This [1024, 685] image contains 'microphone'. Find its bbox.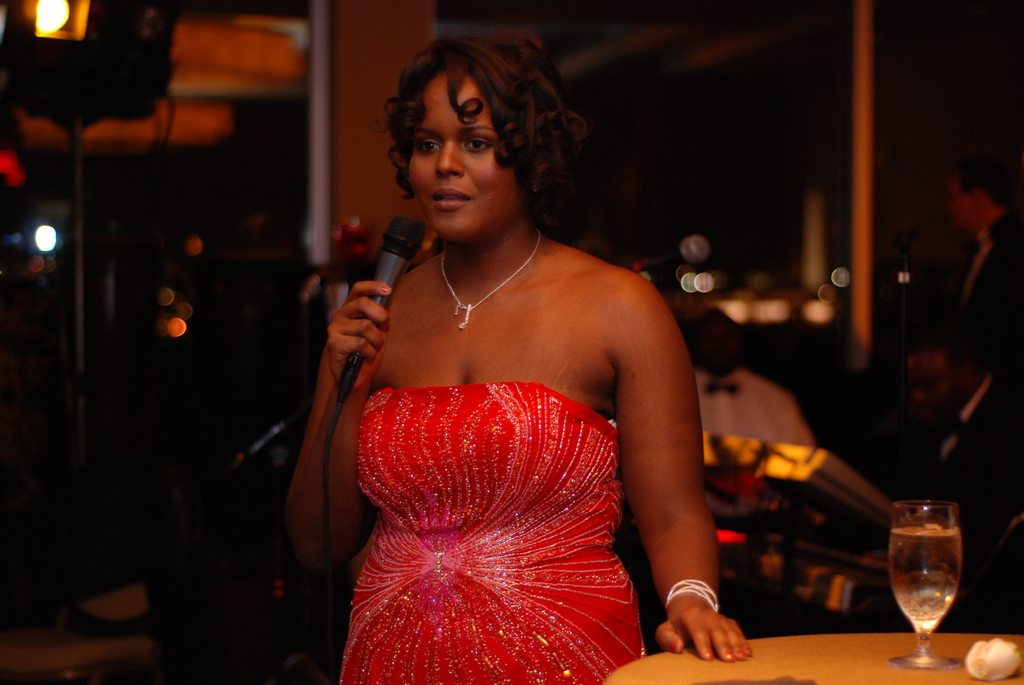
(295,251,412,442).
